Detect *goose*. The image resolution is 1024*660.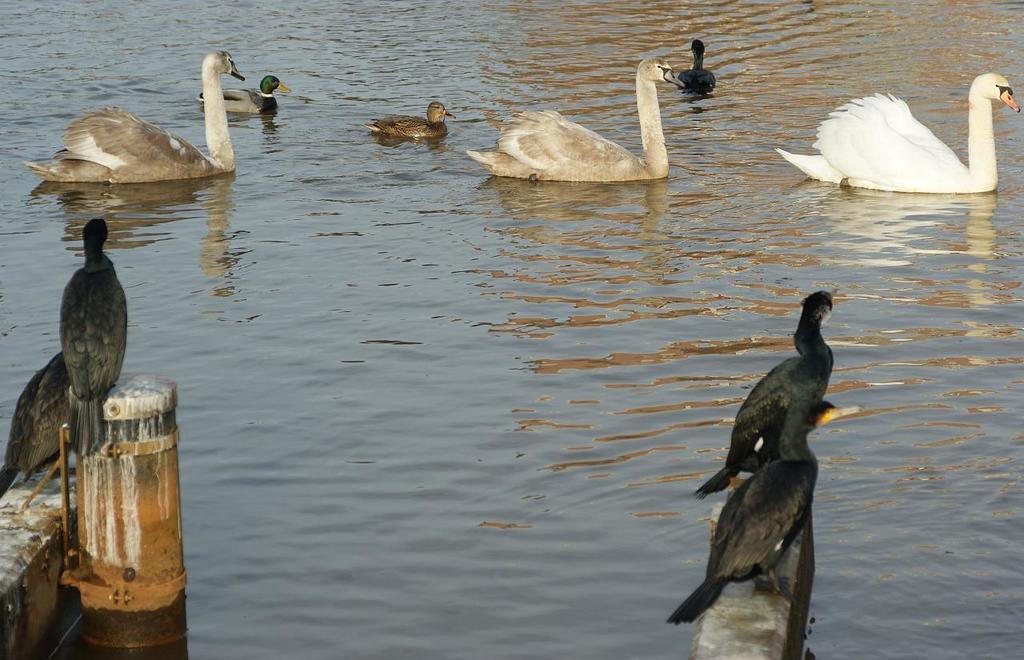
(24, 47, 249, 185).
